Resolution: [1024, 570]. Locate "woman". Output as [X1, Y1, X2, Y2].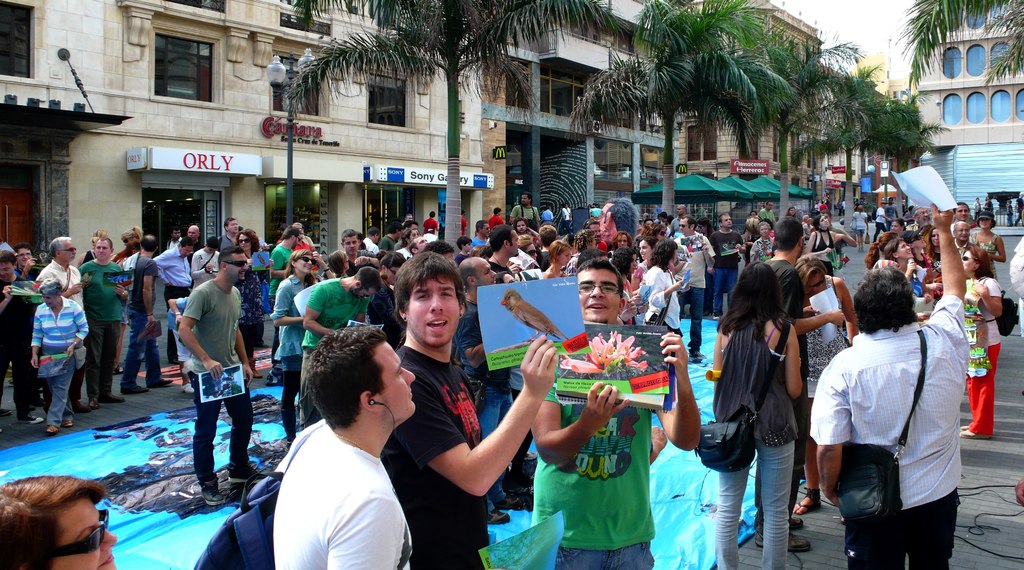
[847, 205, 868, 255].
